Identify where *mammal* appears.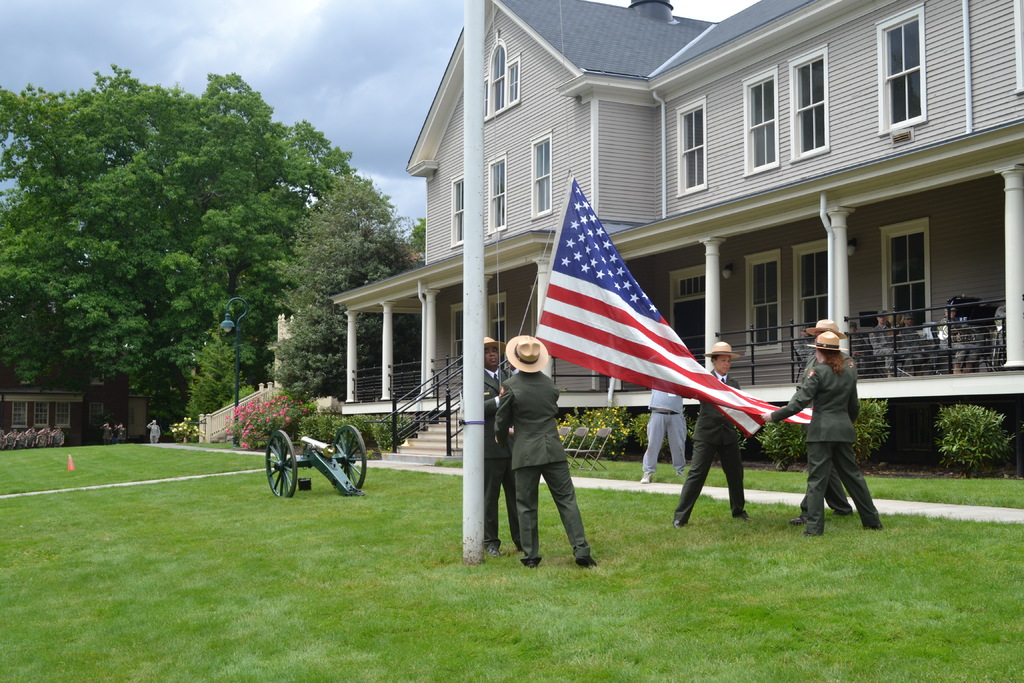
Appears at 636:384:694:484.
